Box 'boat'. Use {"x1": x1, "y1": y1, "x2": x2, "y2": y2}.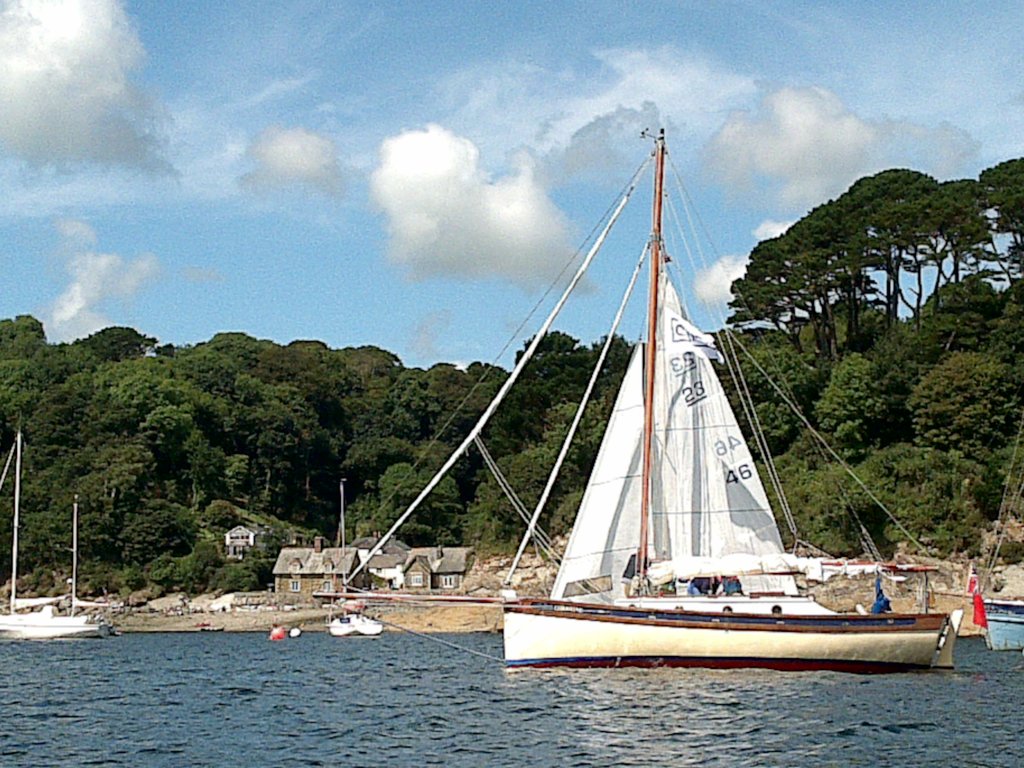
{"x1": 325, "y1": 470, "x2": 390, "y2": 640}.
